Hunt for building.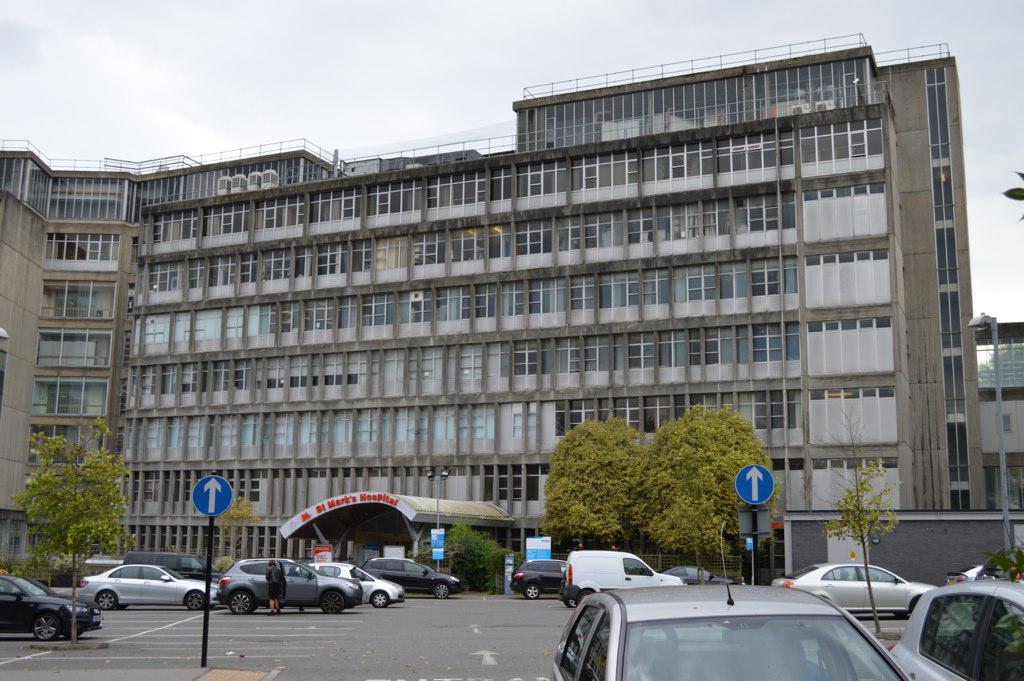
Hunted down at Rect(969, 319, 1023, 512).
